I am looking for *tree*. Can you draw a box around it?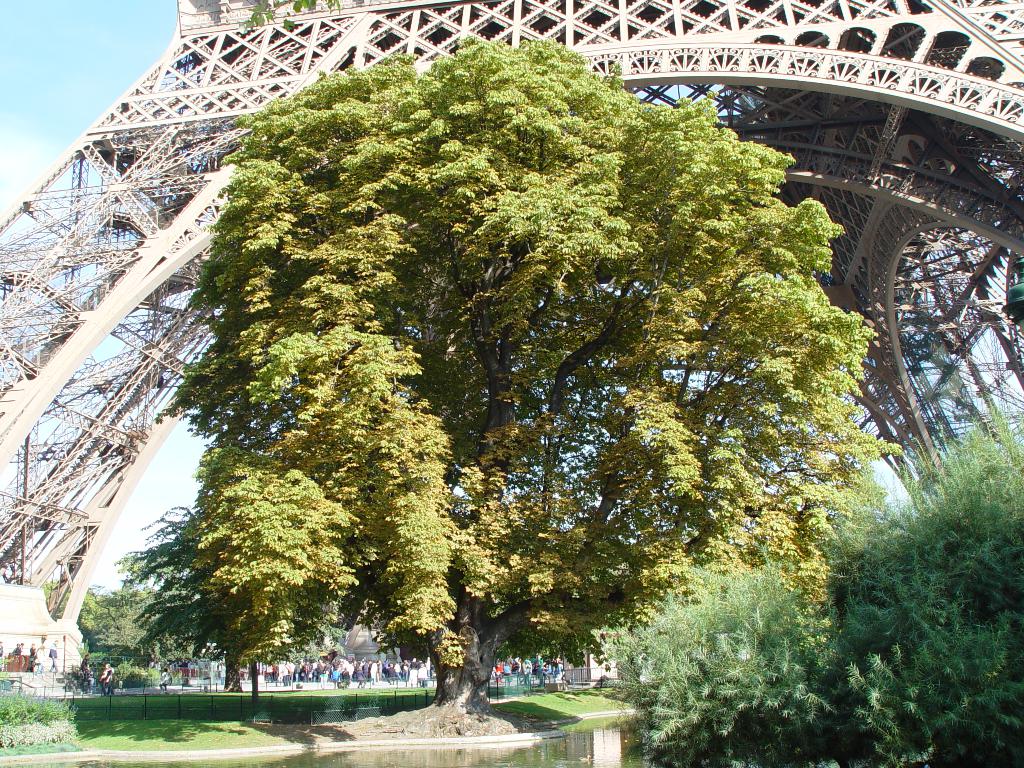
Sure, the bounding box is x1=124, y1=498, x2=296, y2=691.
